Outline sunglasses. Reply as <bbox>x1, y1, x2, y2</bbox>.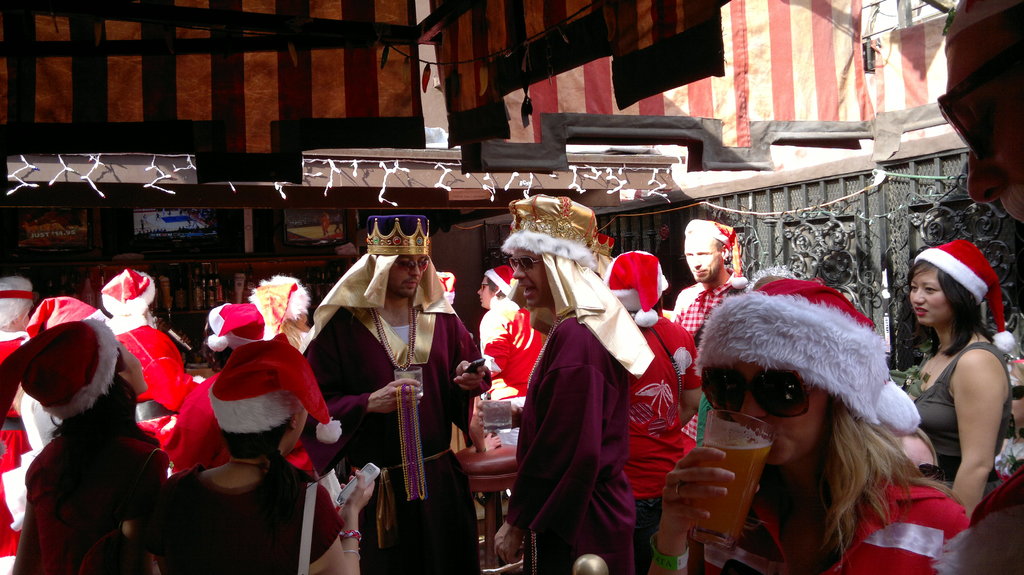
<bbox>698, 368, 810, 414</bbox>.
